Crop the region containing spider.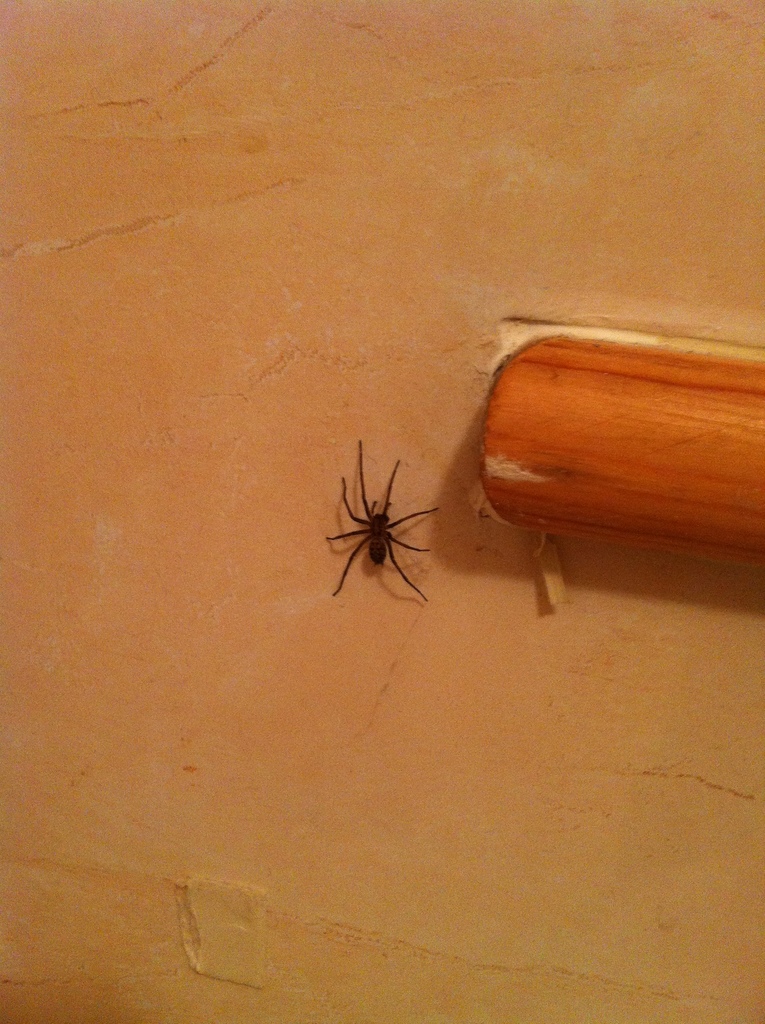
Crop region: (left=325, top=440, right=442, bottom=601).
